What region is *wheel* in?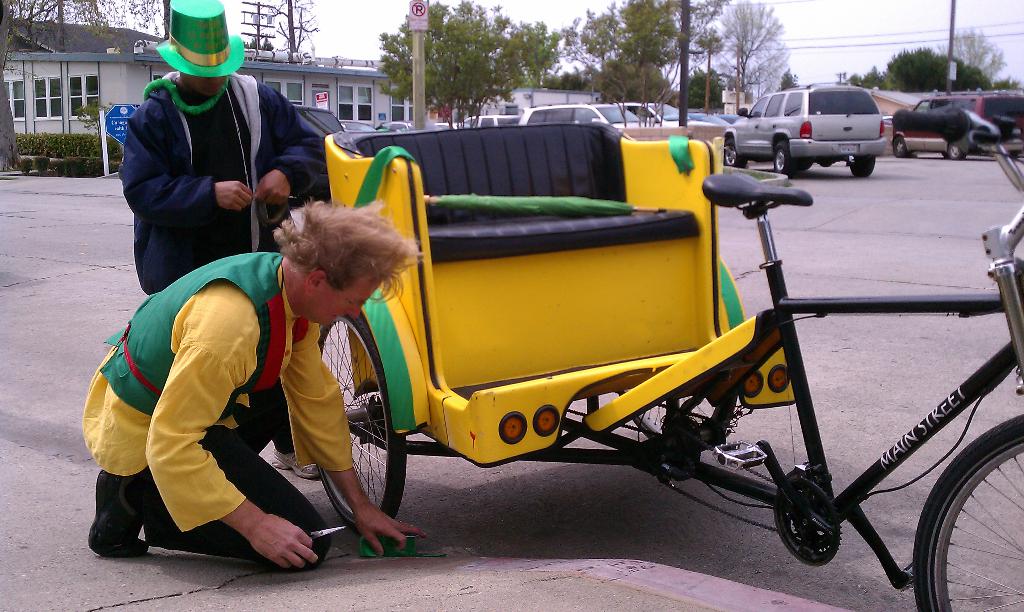
[left=846, top=157, right=875, bottom=178].
